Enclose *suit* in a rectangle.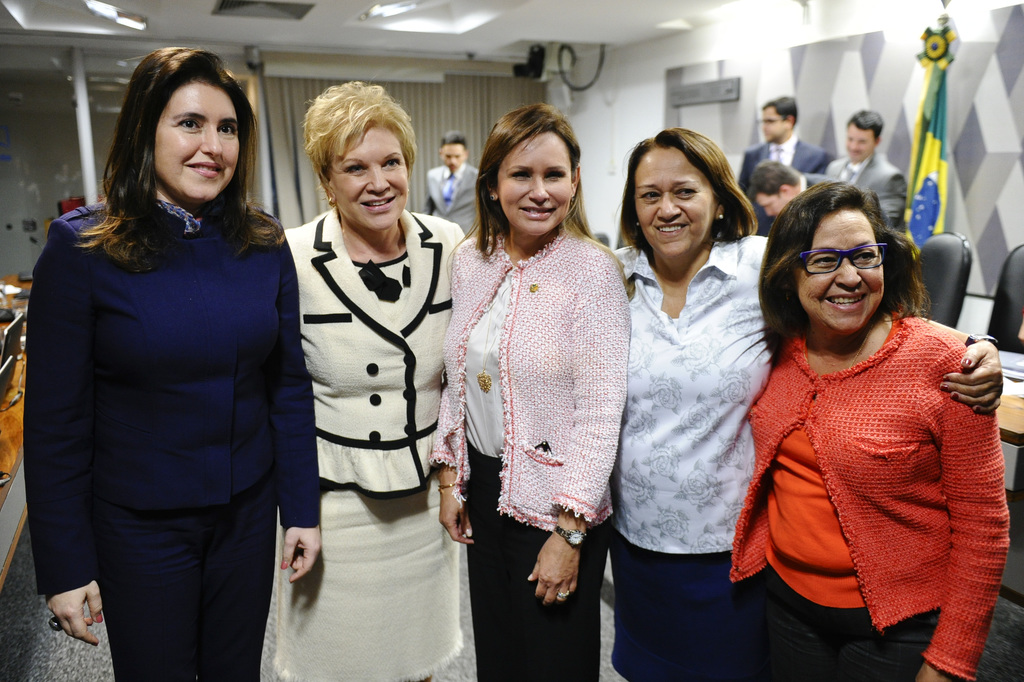
<region>801, 166, 890, 231</region>.
